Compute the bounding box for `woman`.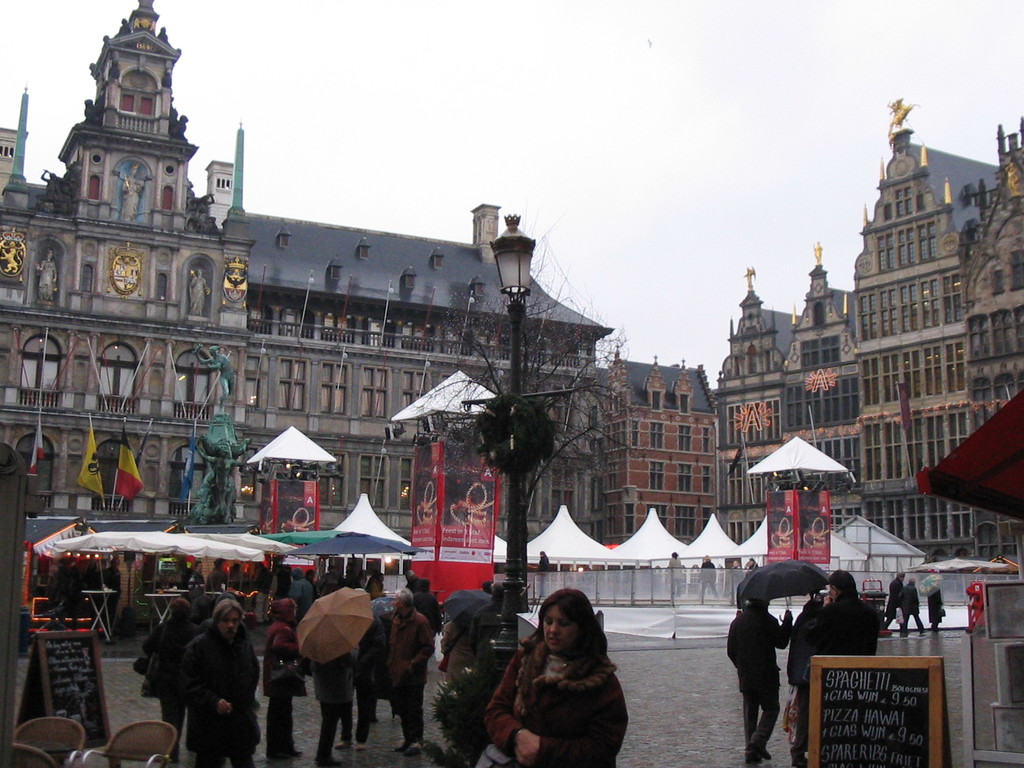
<bbox>260, 596, 309, 767</bbox>.
